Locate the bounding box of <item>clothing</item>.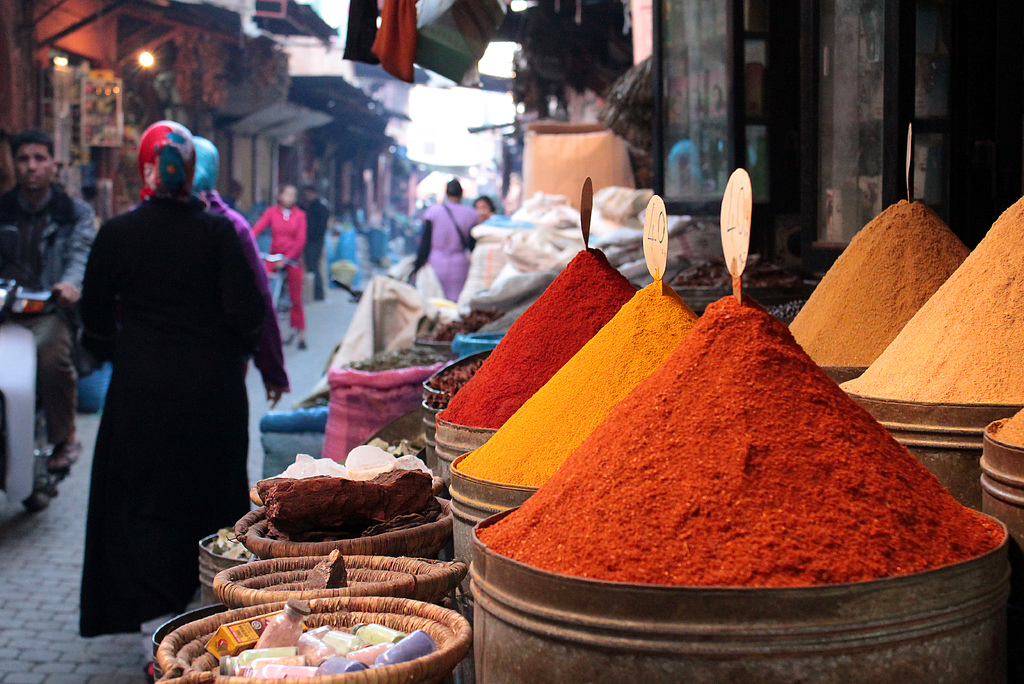
Bounding box: select_region(0, 179, 96, 444).
